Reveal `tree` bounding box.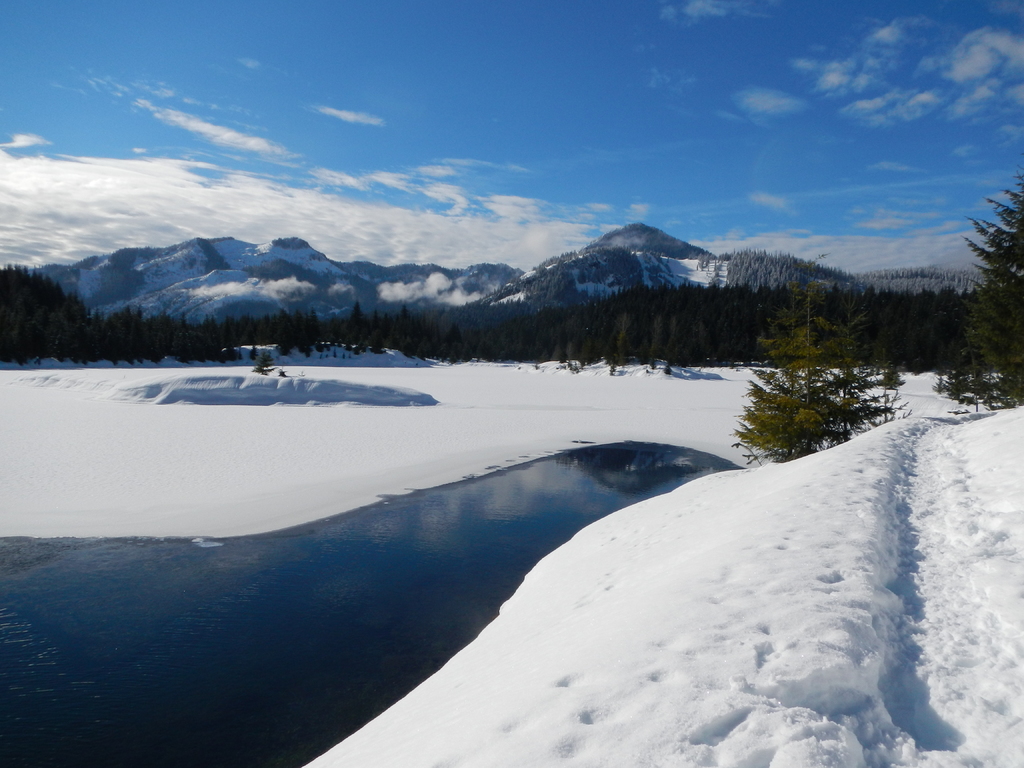
Revealed: 933:177:1023:407.
